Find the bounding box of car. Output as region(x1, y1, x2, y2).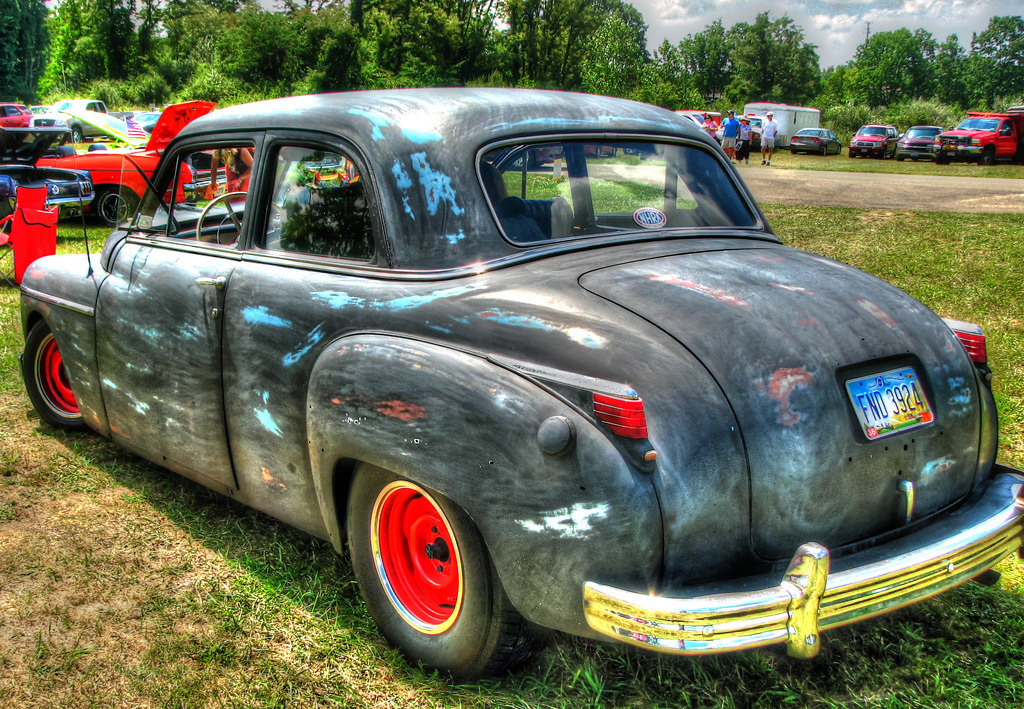
region(892, 124, 948, 161).
